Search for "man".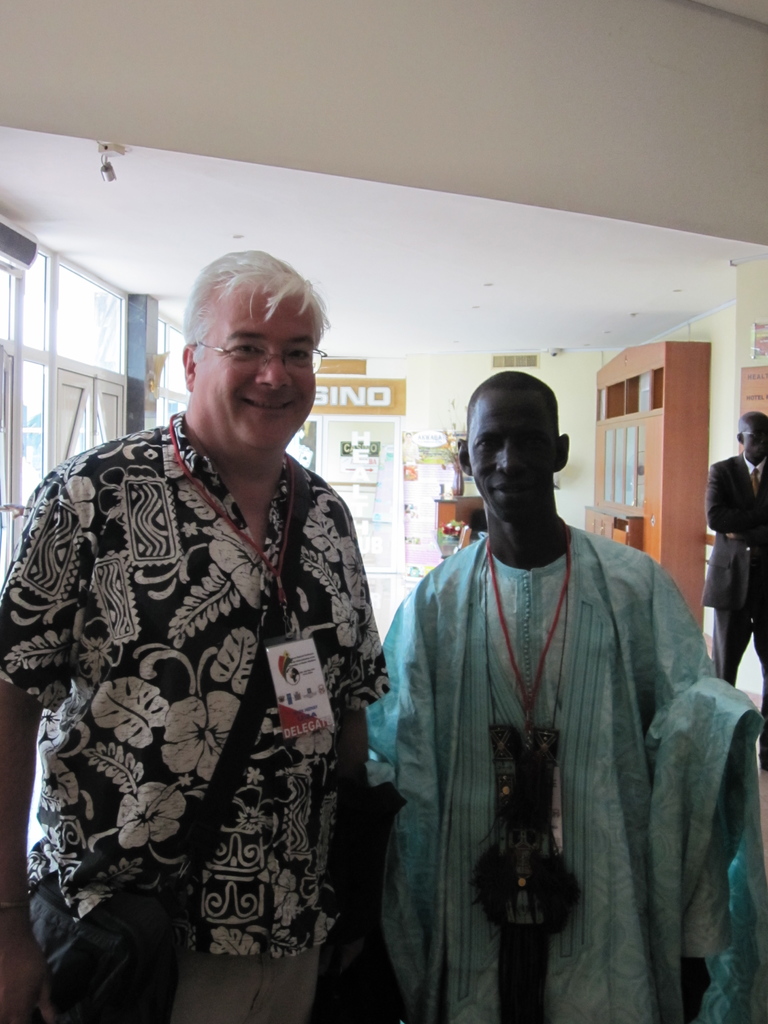
Found at left=363, top=351, right=733, bottom=1023.
